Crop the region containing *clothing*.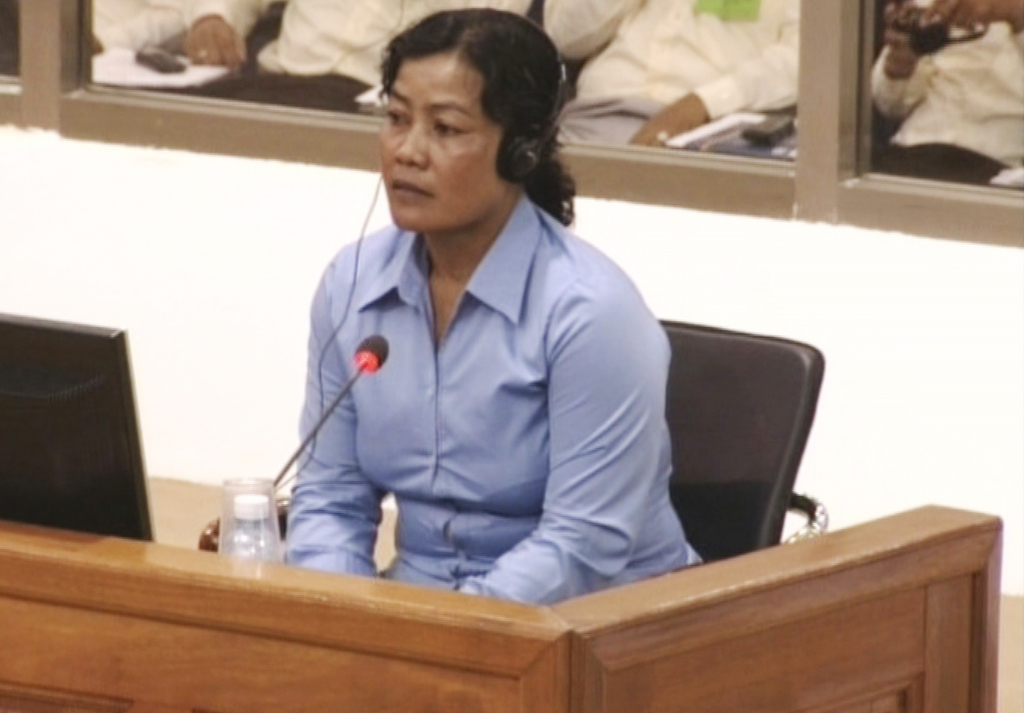
Crop region: 91, 0, 280, 60.
